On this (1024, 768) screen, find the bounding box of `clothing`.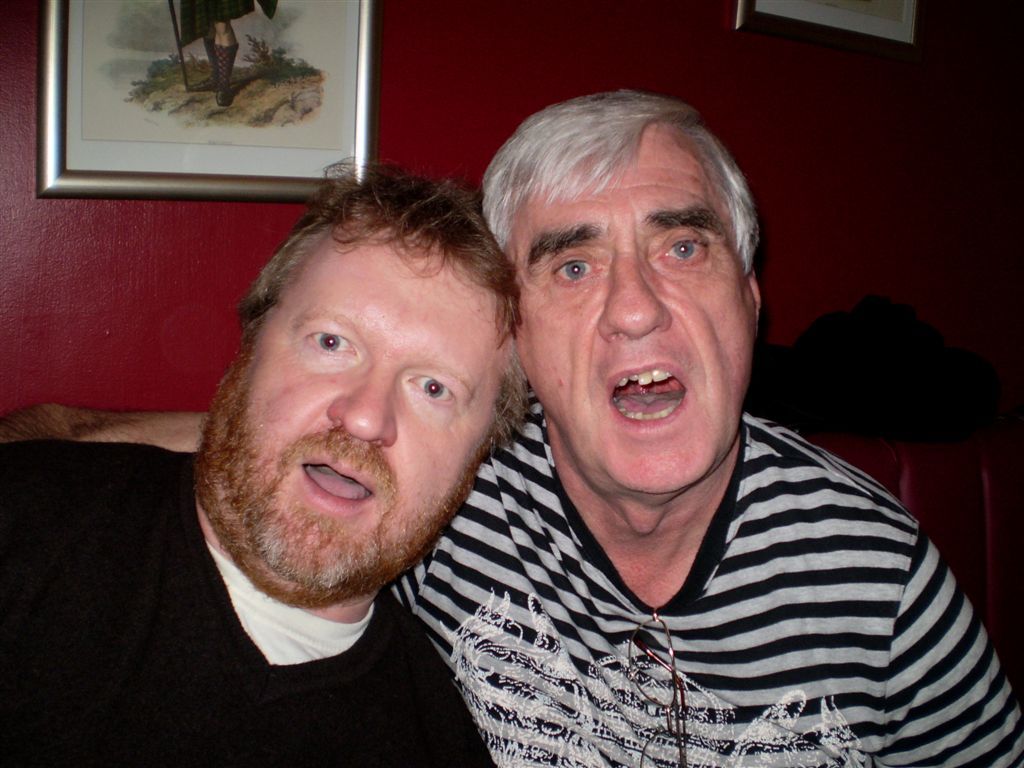
Bounding box: x1=379 y1=411 x2=1023 y2=767.
